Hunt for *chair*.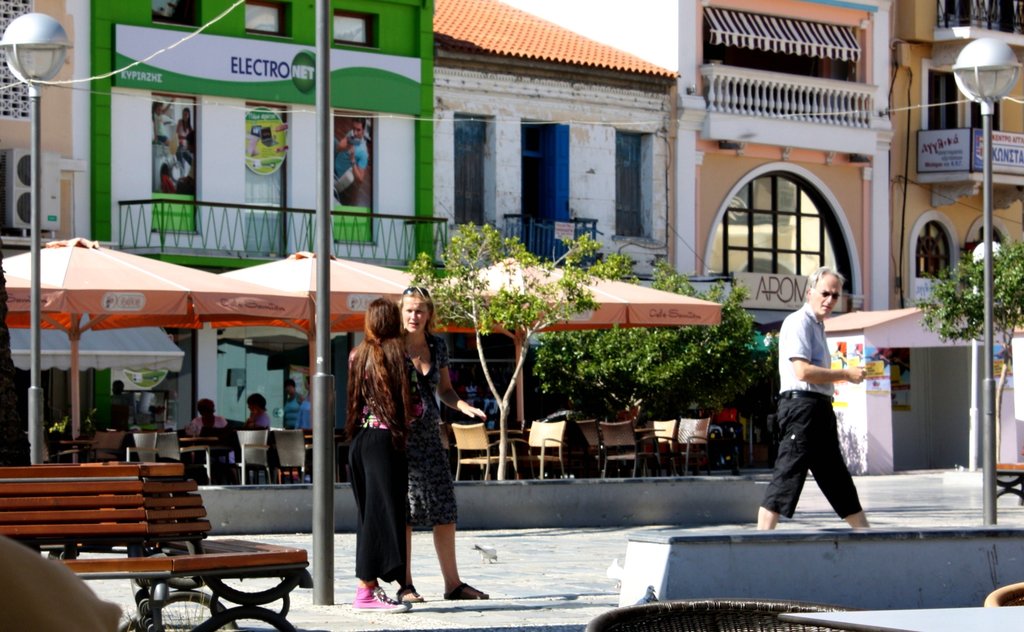
Hunted down at bbox=[571, 418, 602, 478].
